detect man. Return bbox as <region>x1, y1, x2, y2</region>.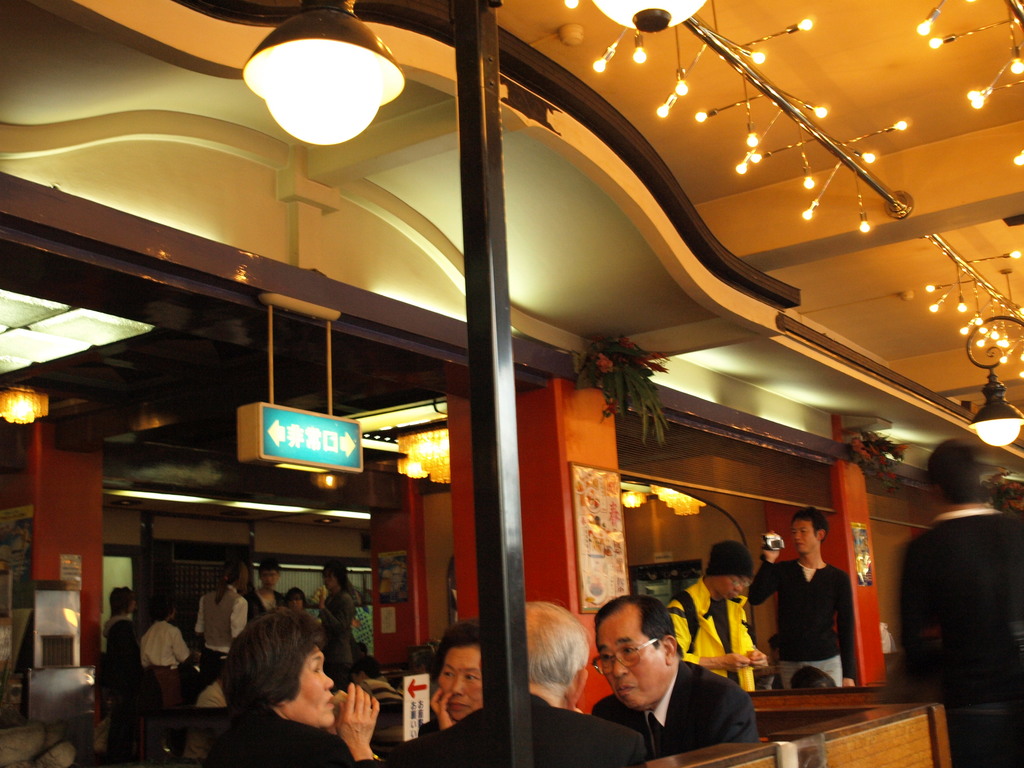
<region>249, 554, 289, 622</region>.
